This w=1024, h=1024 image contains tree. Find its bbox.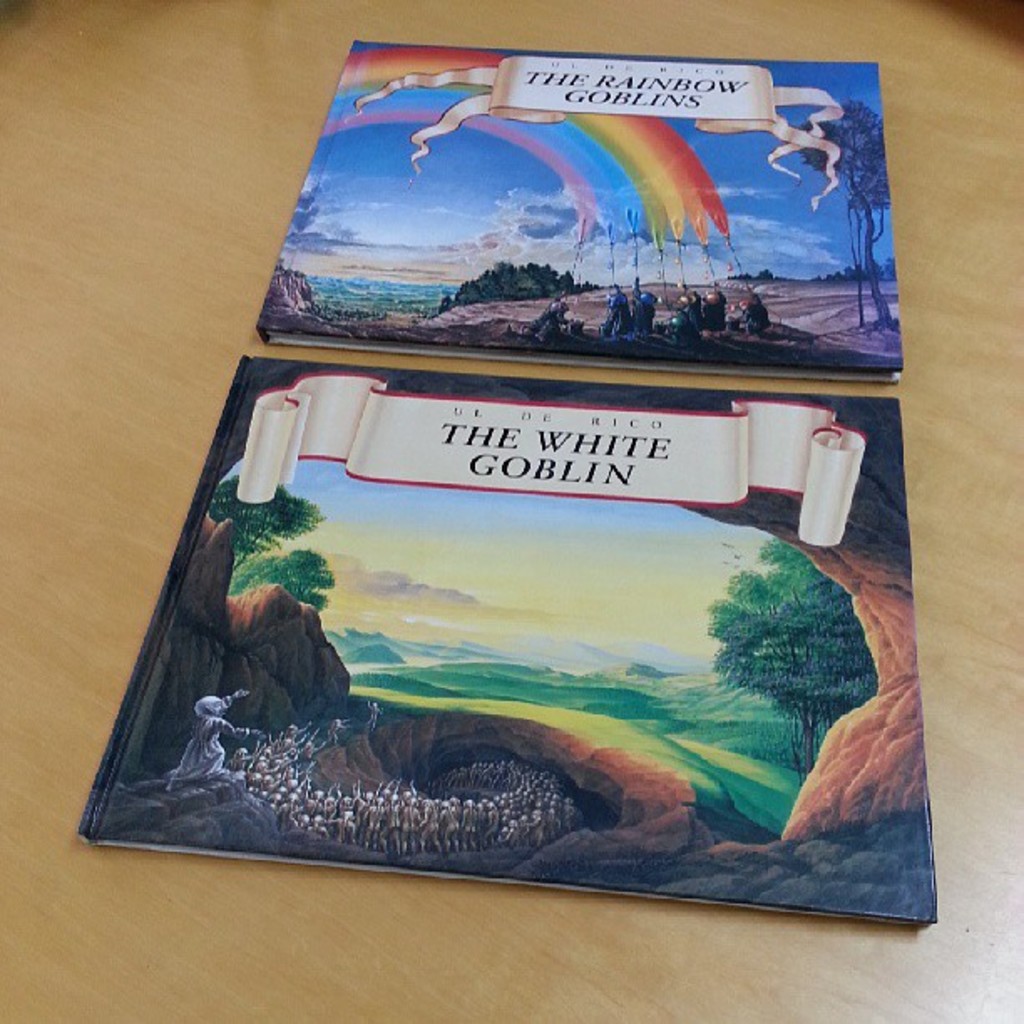
<region>788, 105, 900, 335</region>.
